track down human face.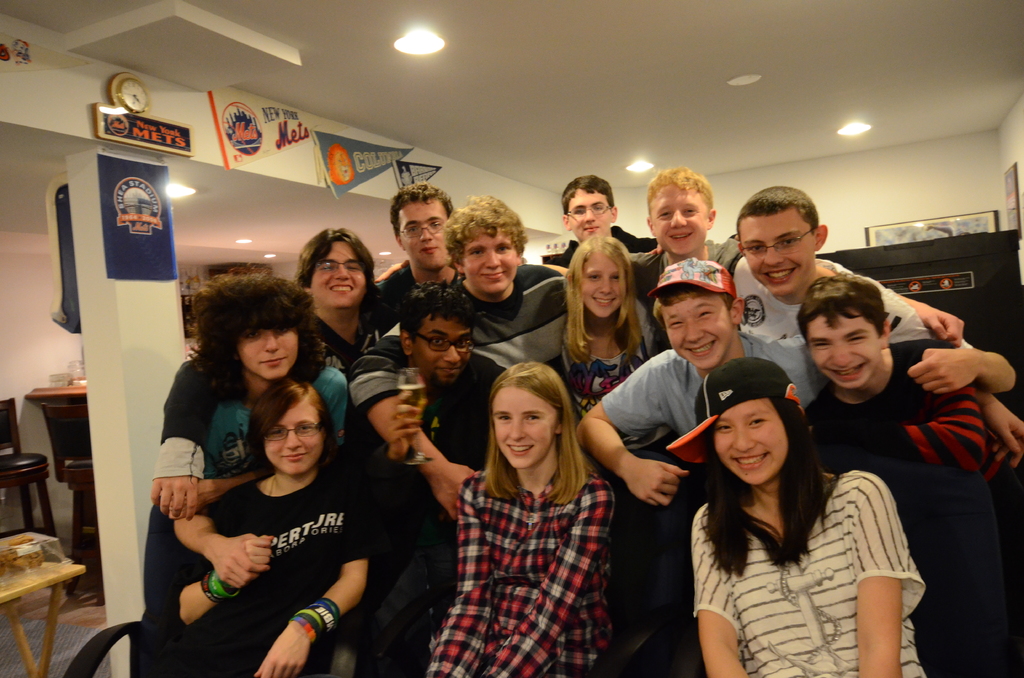
Tracked to left=659, top=302, right=735, bottom=371.
